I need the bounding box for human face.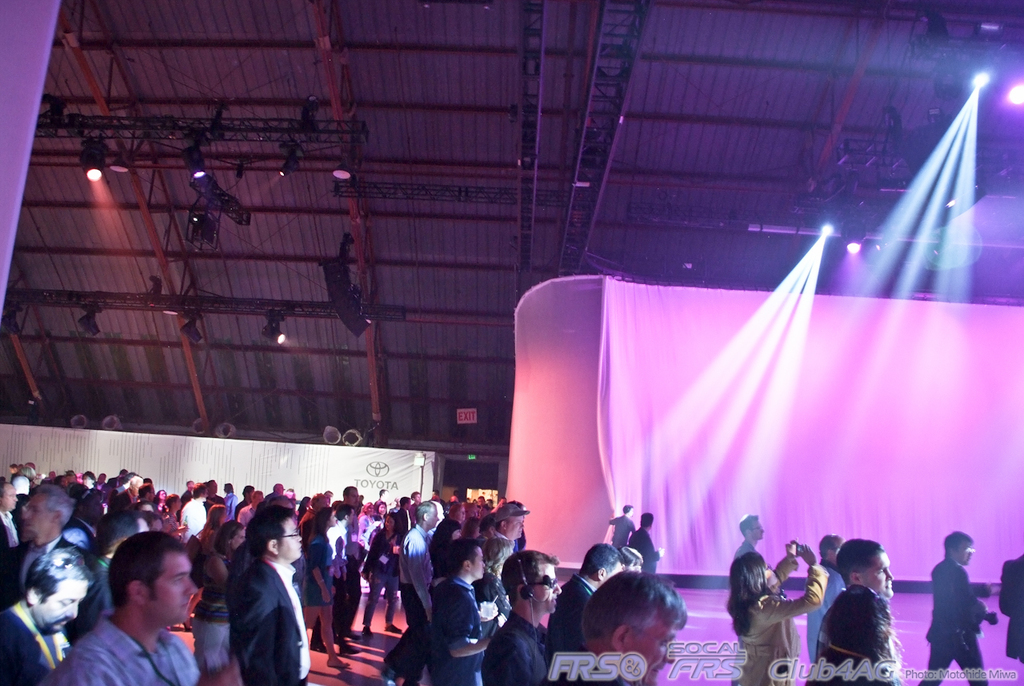
Here it is: 959 545 971 566.
